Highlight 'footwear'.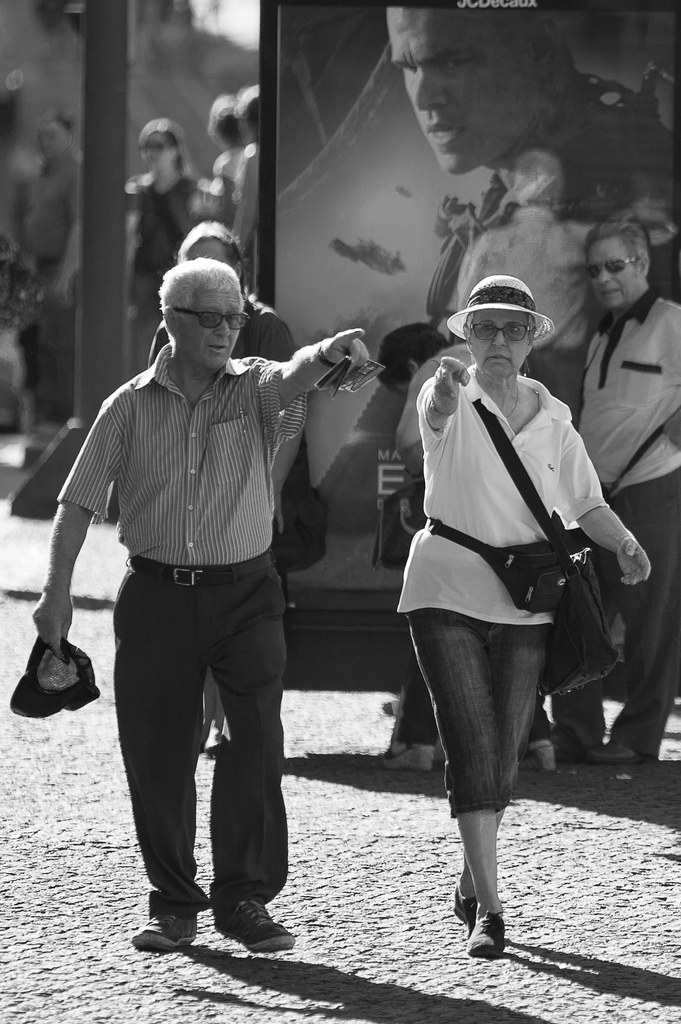
Highlighted region: <bbox>467, 908, 504, 959</bbox>.
